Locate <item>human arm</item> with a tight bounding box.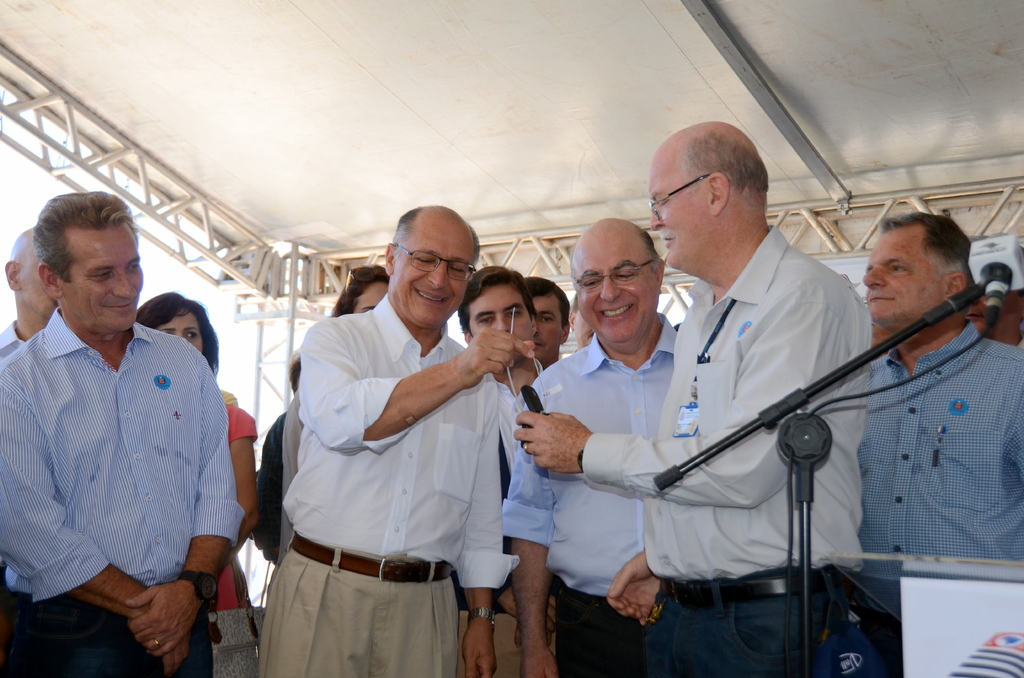
x1=298 y1=313 x2=528 y2=461.
